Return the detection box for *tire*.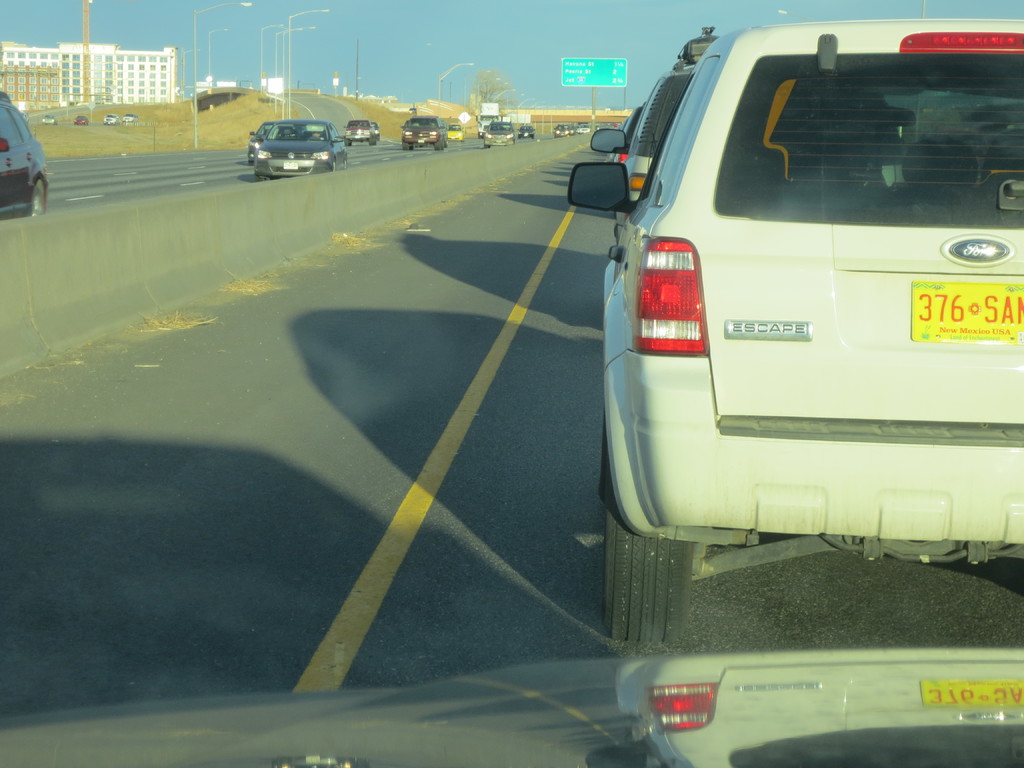
BBox(367, 136, 374, 147).
